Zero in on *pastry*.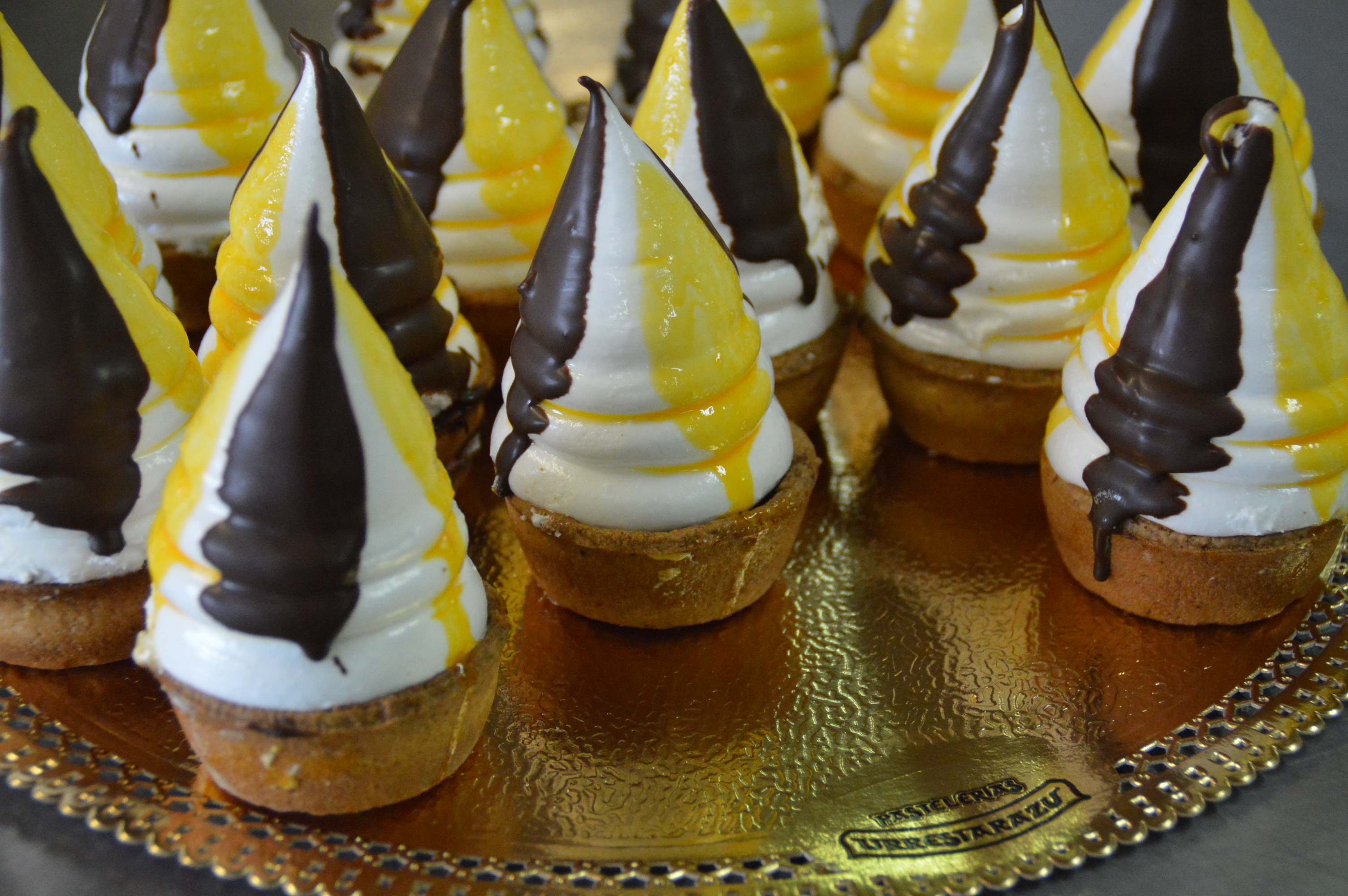
Zeroed in: x1=467 y1=43 x2=604 y2=284.
